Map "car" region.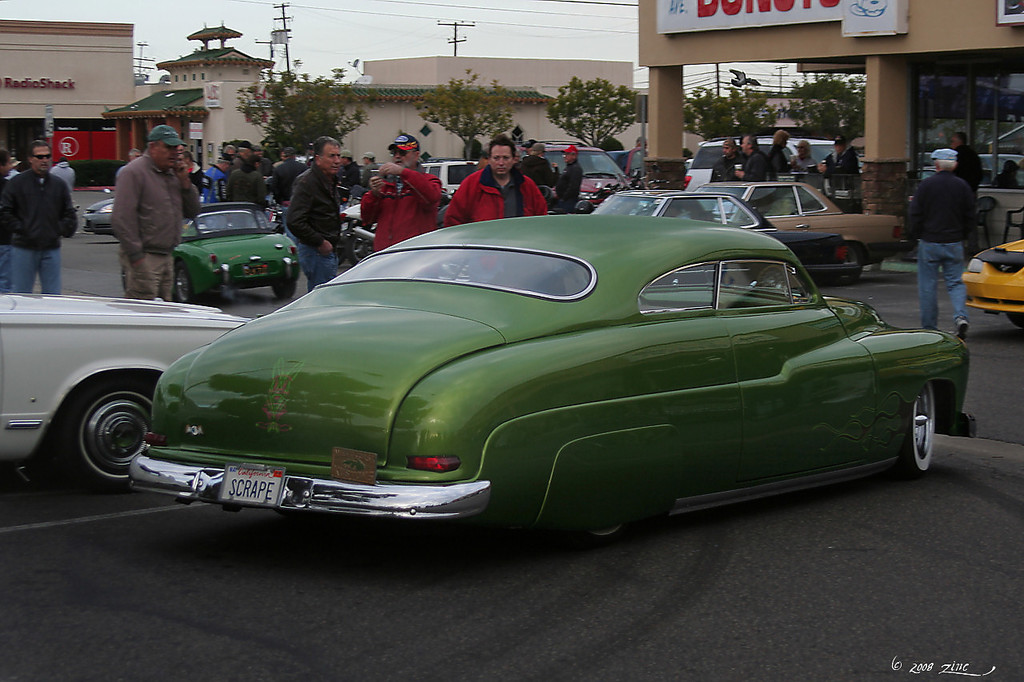
Mapped to region(599, 192, 861, 283).
